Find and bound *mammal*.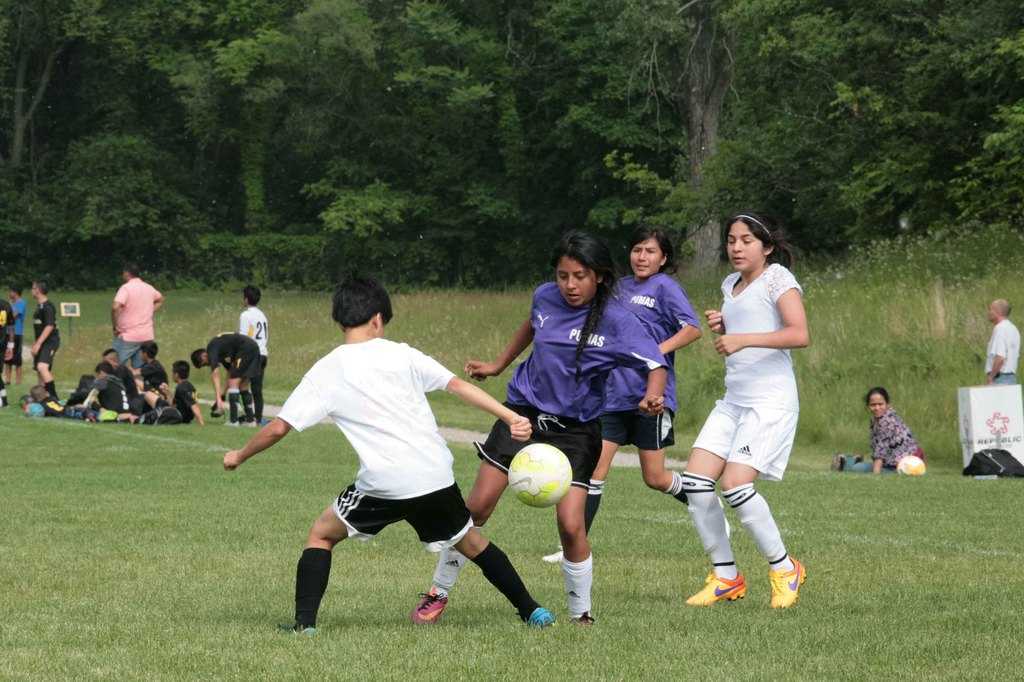
Bound: 101, 350, 132, 382.
